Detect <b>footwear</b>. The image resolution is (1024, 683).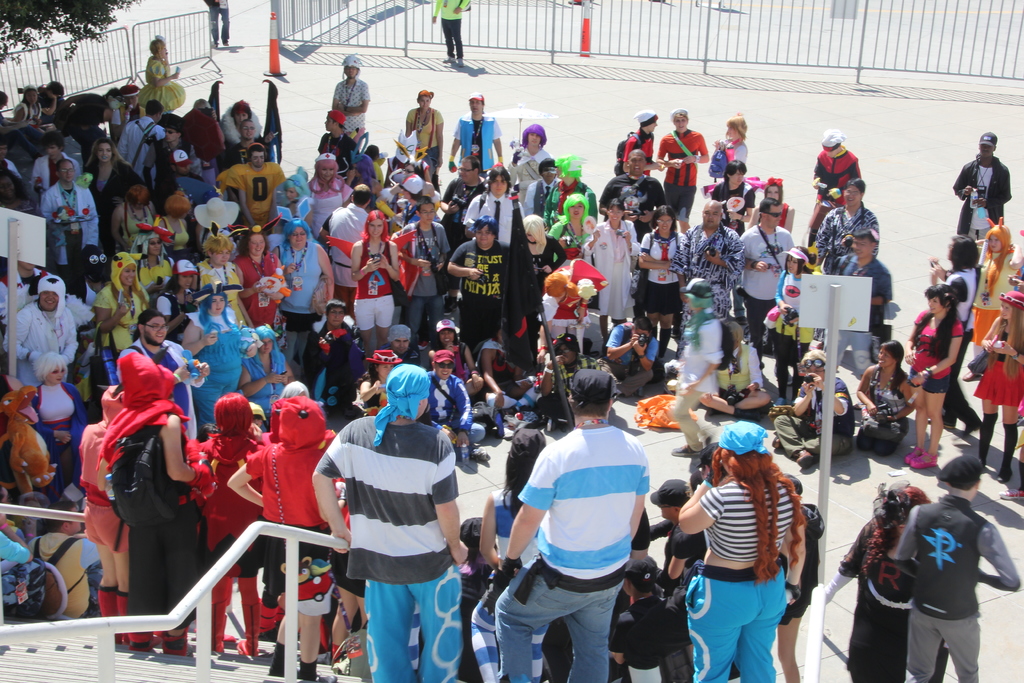
{"left": 926, "top": 415, "right": 954, "bottom": 428}.
